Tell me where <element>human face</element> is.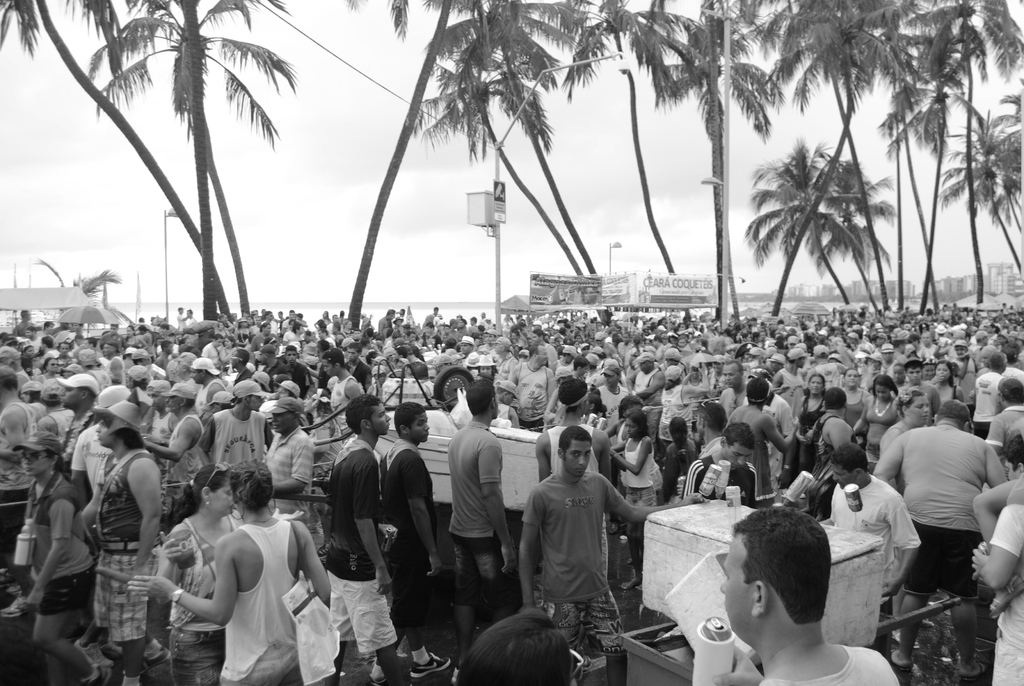
<element>human face</element> is at bbox=[253, 354, 266, 365].
